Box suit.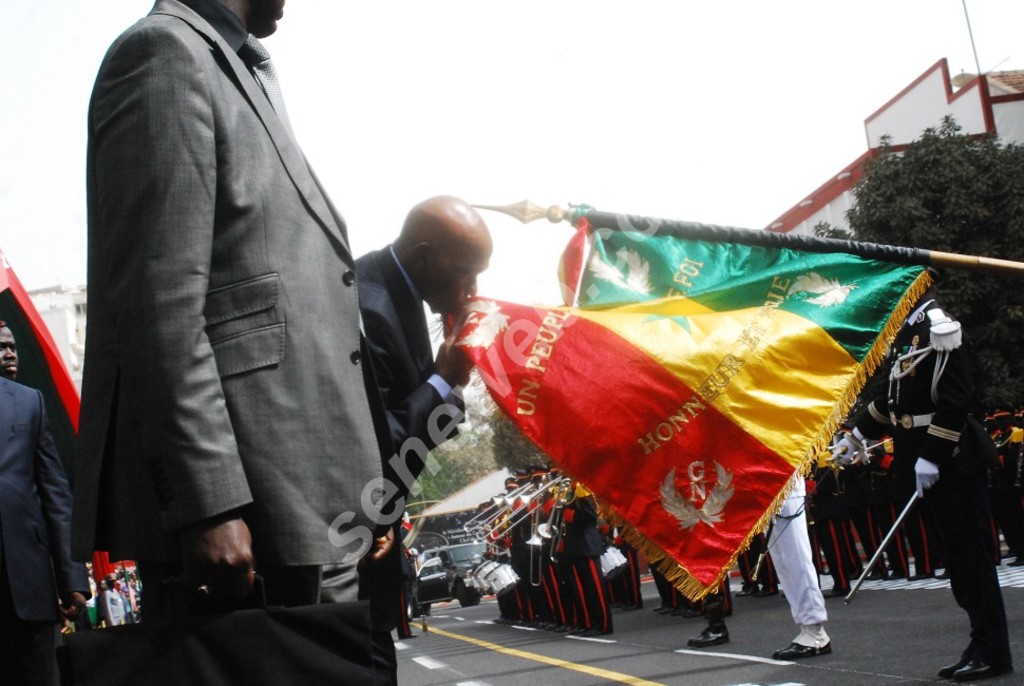
<bbox>532, 494, 573, 628</bbox>.
